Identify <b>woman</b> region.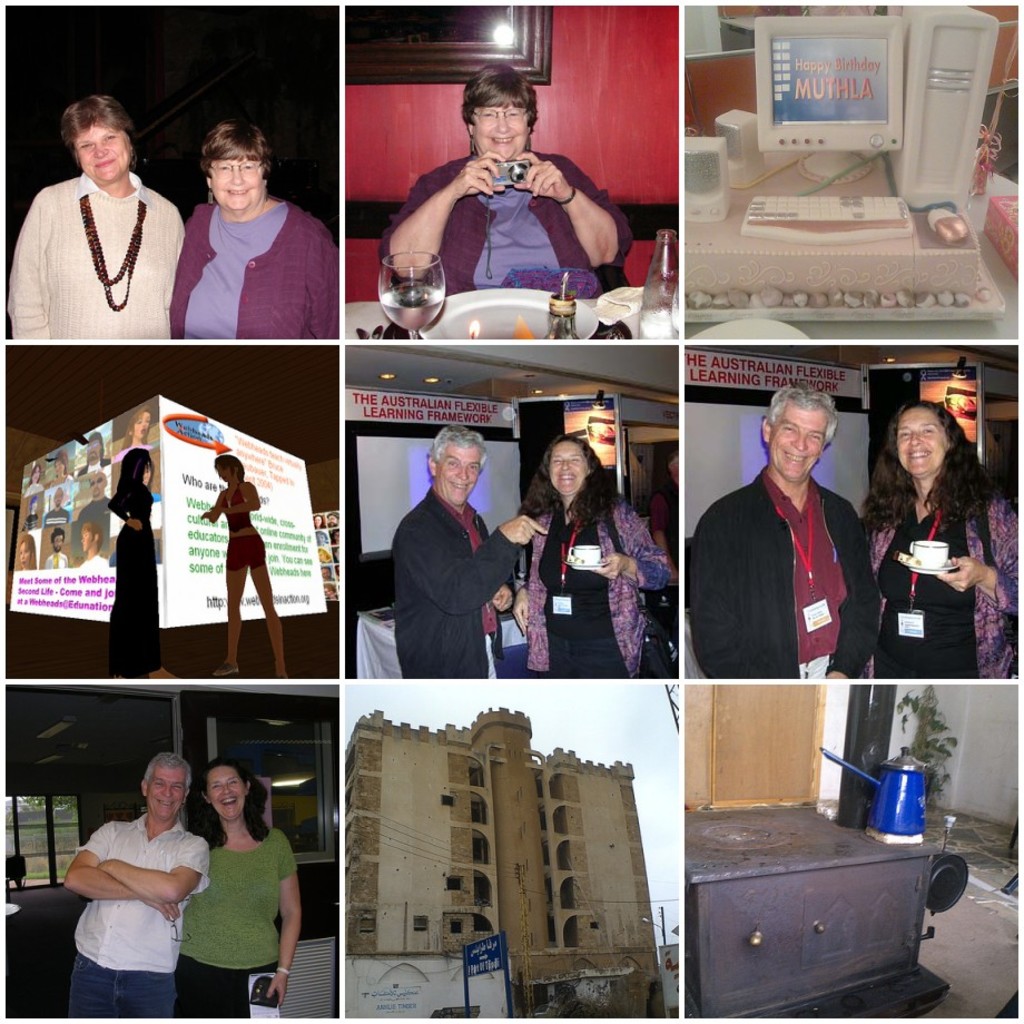
Region: locate(521, 431, 667, 664).
